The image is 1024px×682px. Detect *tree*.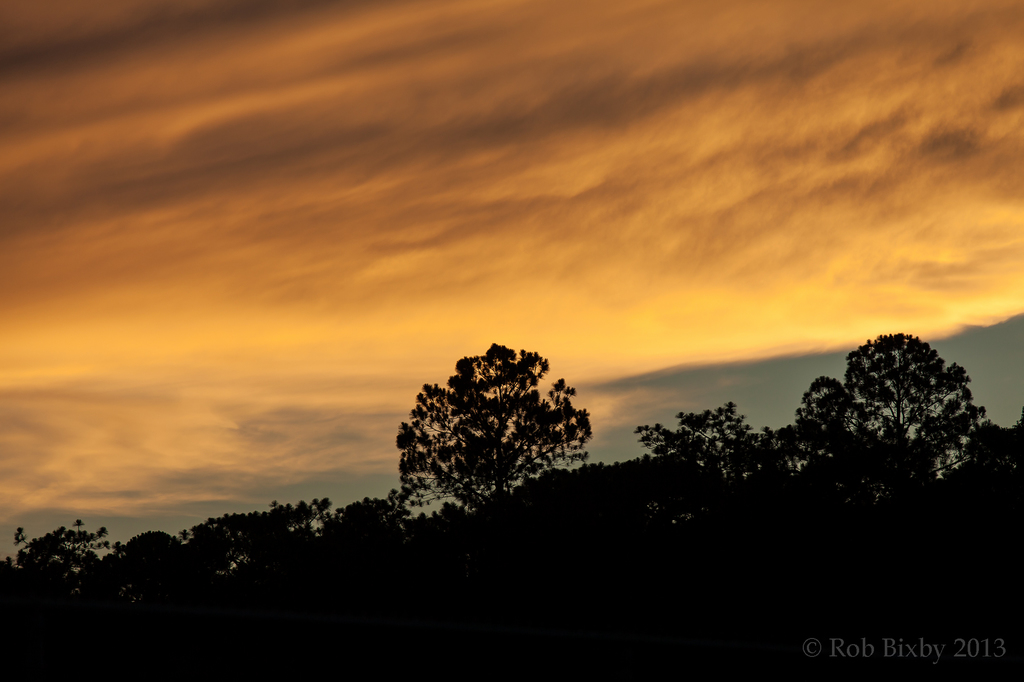
Detection: [781, 374, 859, 473].
